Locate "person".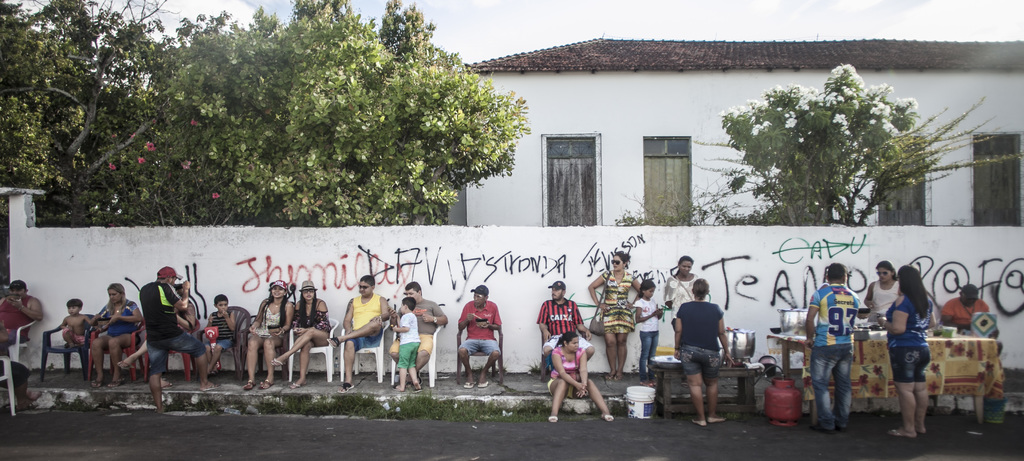
Bounding box: crop(276, 280, 326, 388).
